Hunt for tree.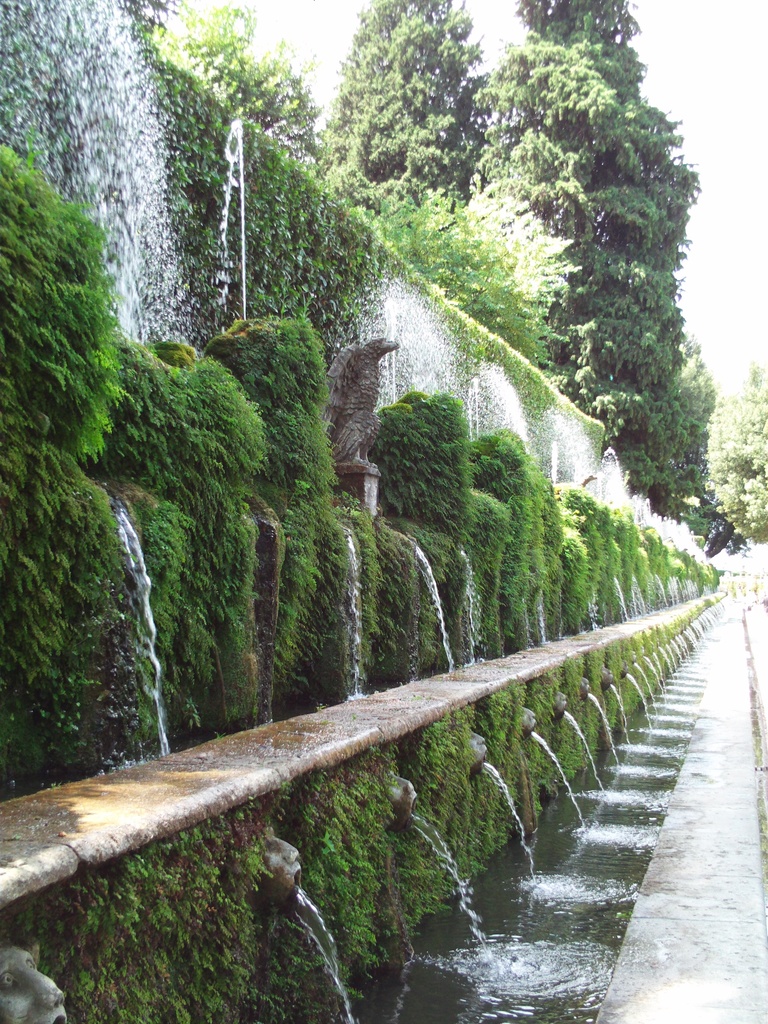
Hunted down at pyautogui.locateOnScreen(308, 0, 513, 271).
